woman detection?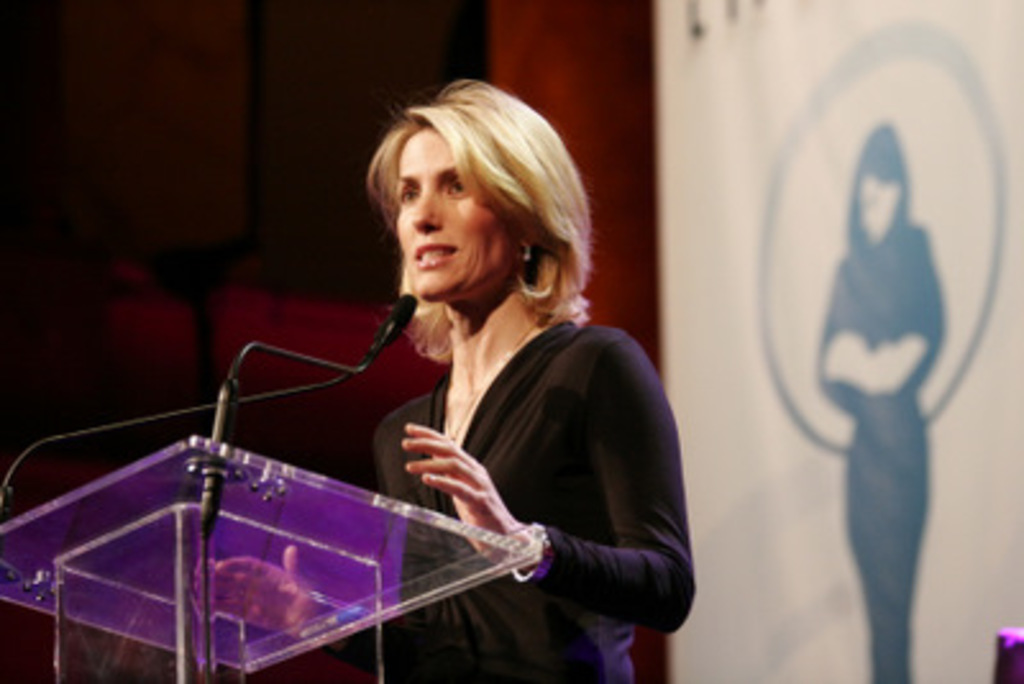
locate(146, 87, 686, 681)
